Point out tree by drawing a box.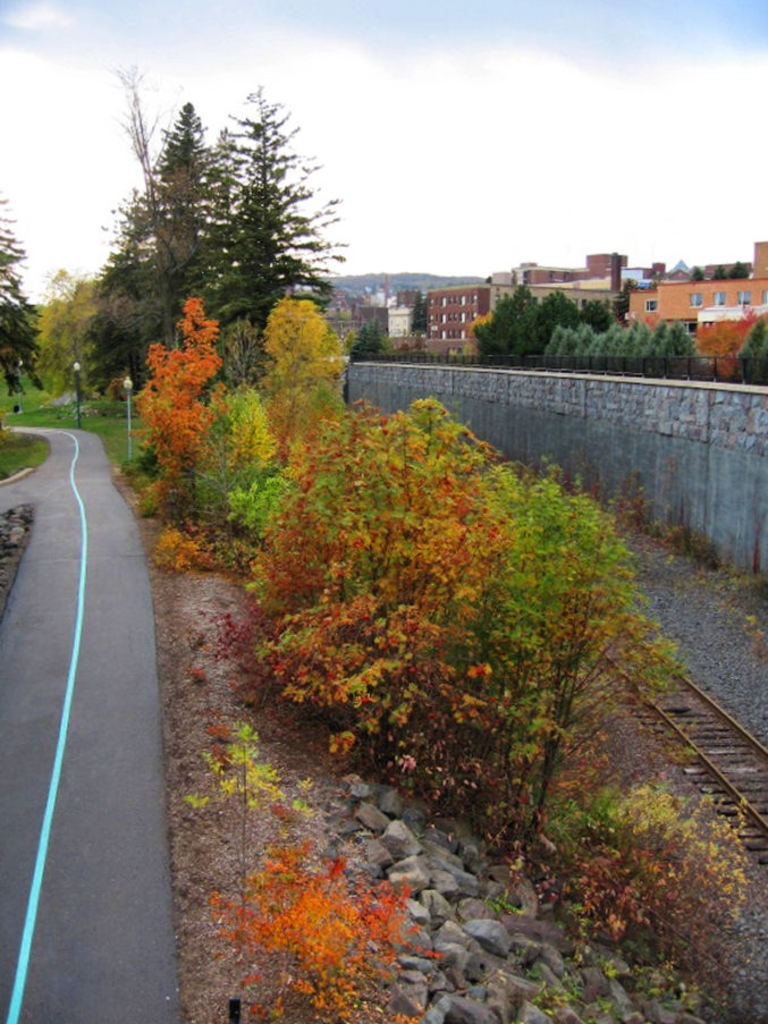
34:261:73:373.
